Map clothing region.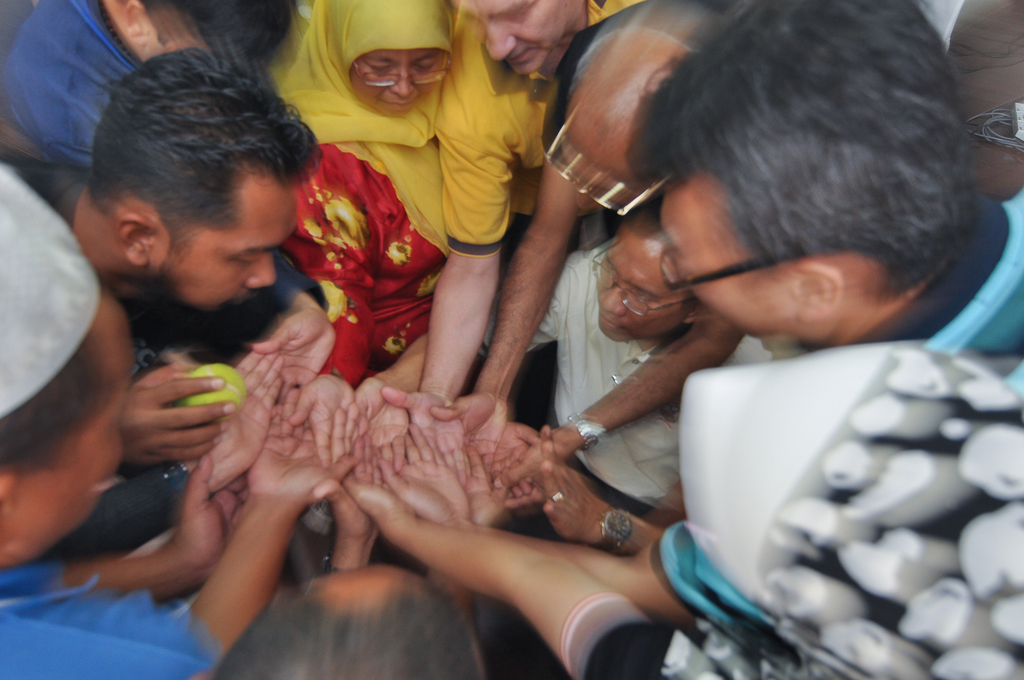
Mapped to left=0, top=0, right=147, bottom=177.
